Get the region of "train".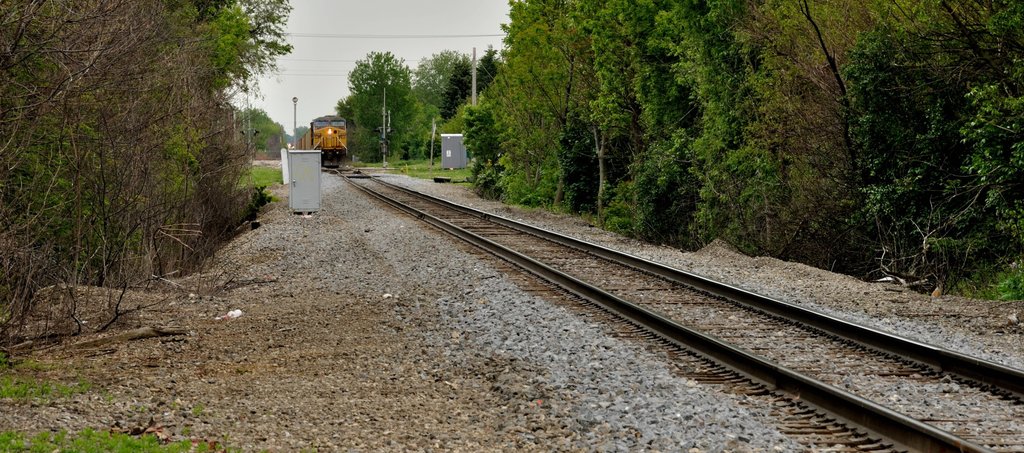
detection(293, 113, 349, 158).
